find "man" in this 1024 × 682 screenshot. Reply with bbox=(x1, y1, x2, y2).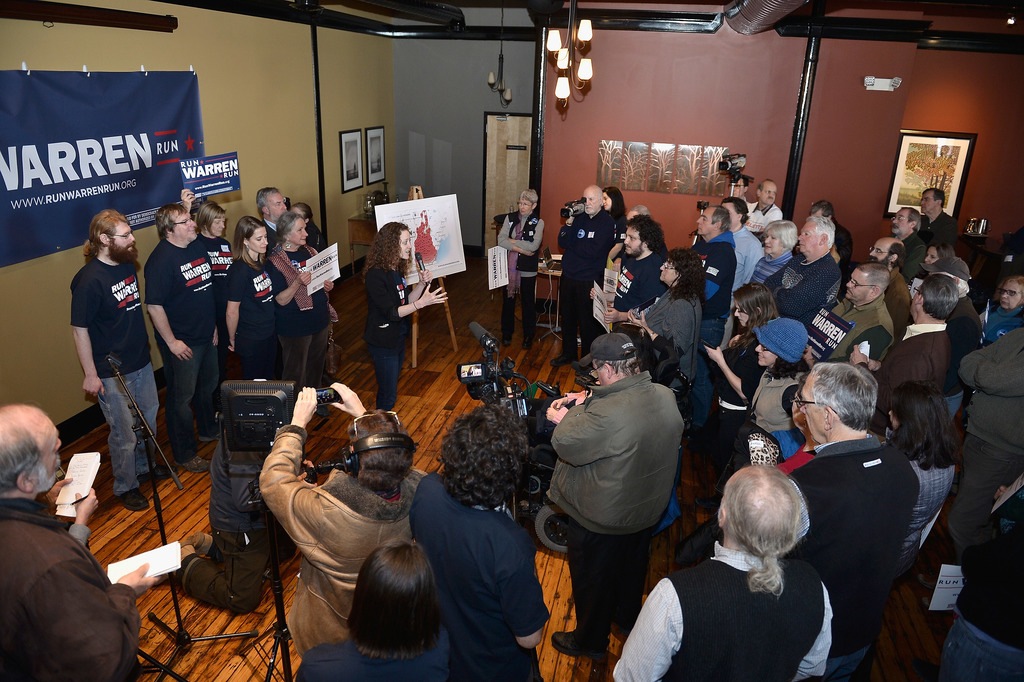
bbox=(915, 187, 962, 250).
